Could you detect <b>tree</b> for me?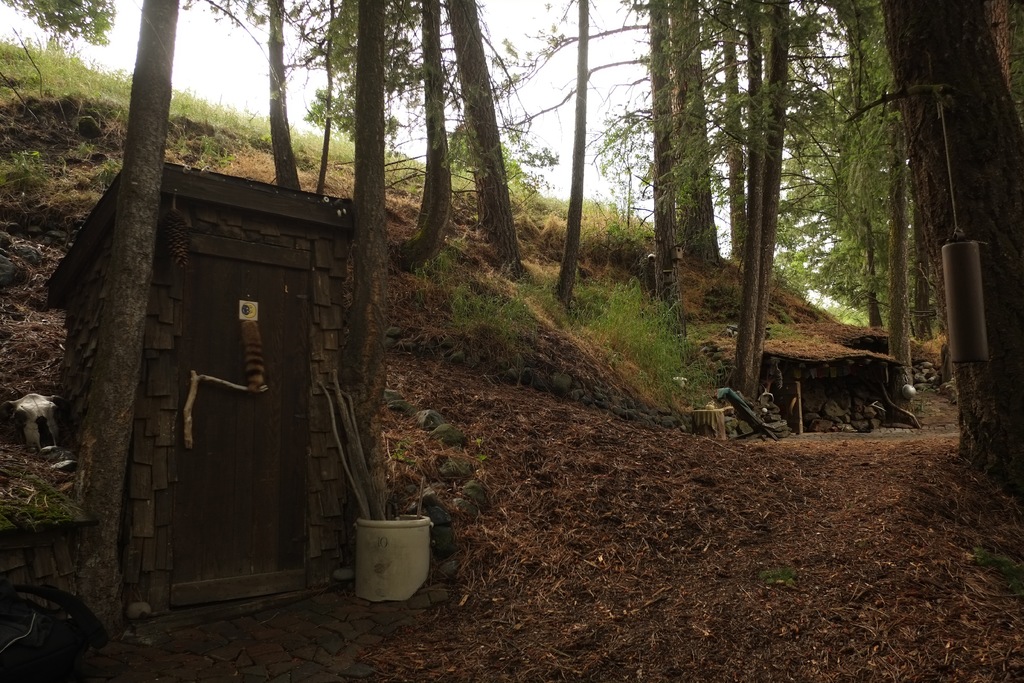
Detection result: region(304, 0, 366, 203).
